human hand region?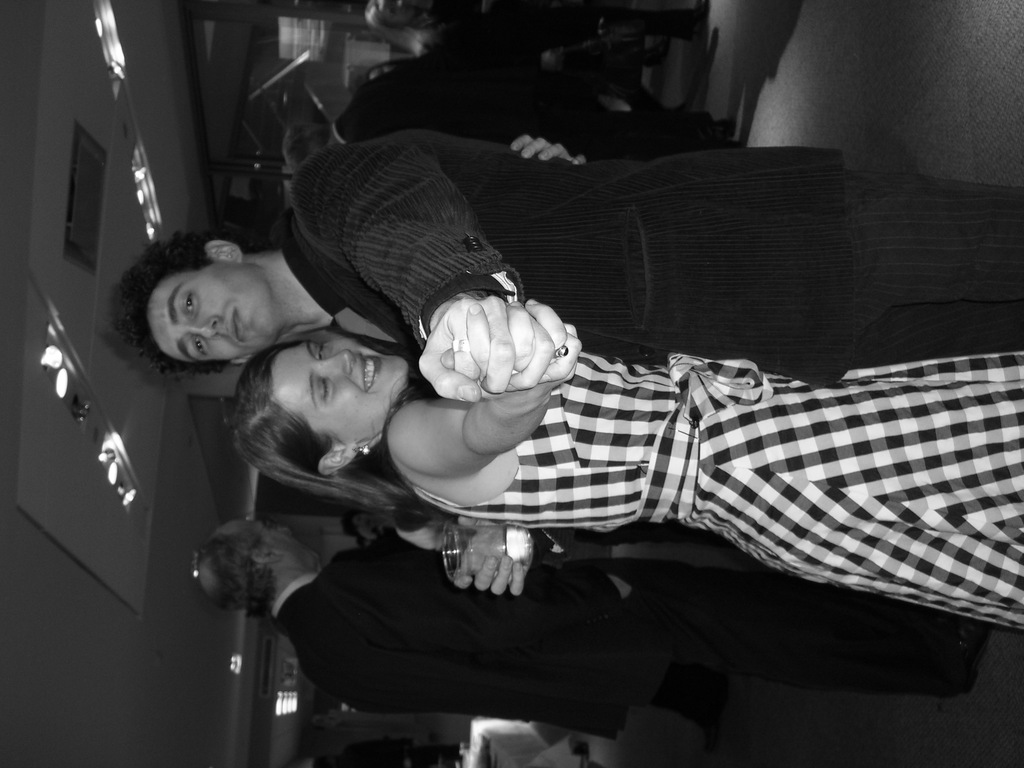
(x1=509, y1=134, x2=590, y2=166)
